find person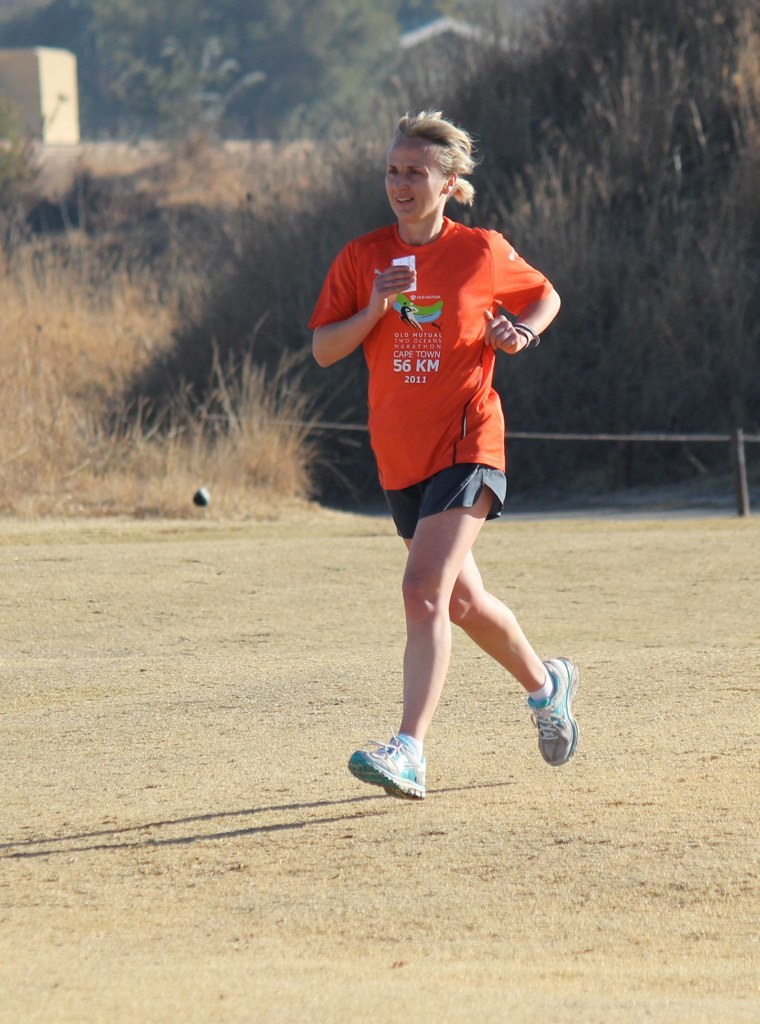
rect(310, 112, 572, 799)
